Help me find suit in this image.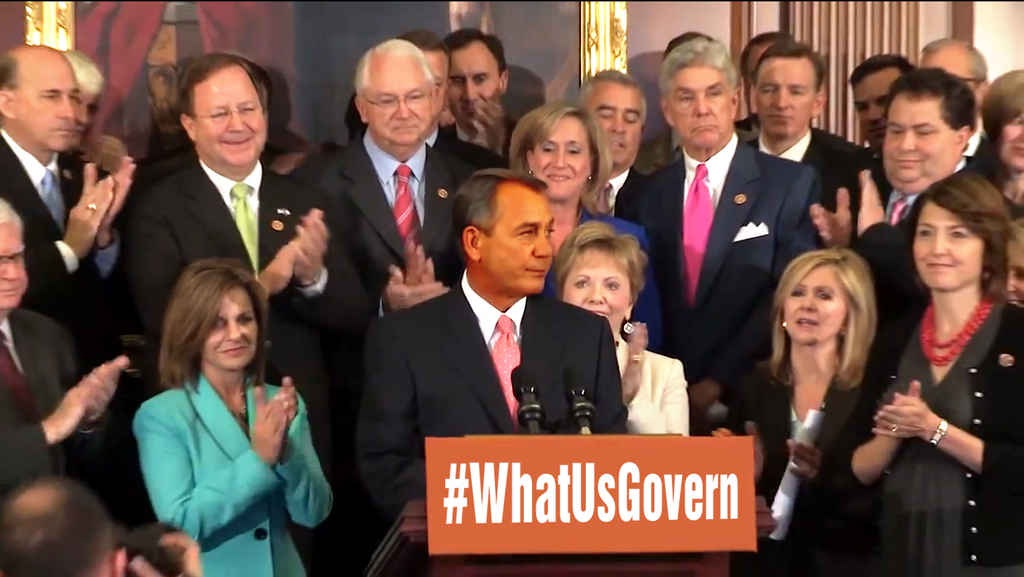
Found it: detection(745, 133, 880, 226).
